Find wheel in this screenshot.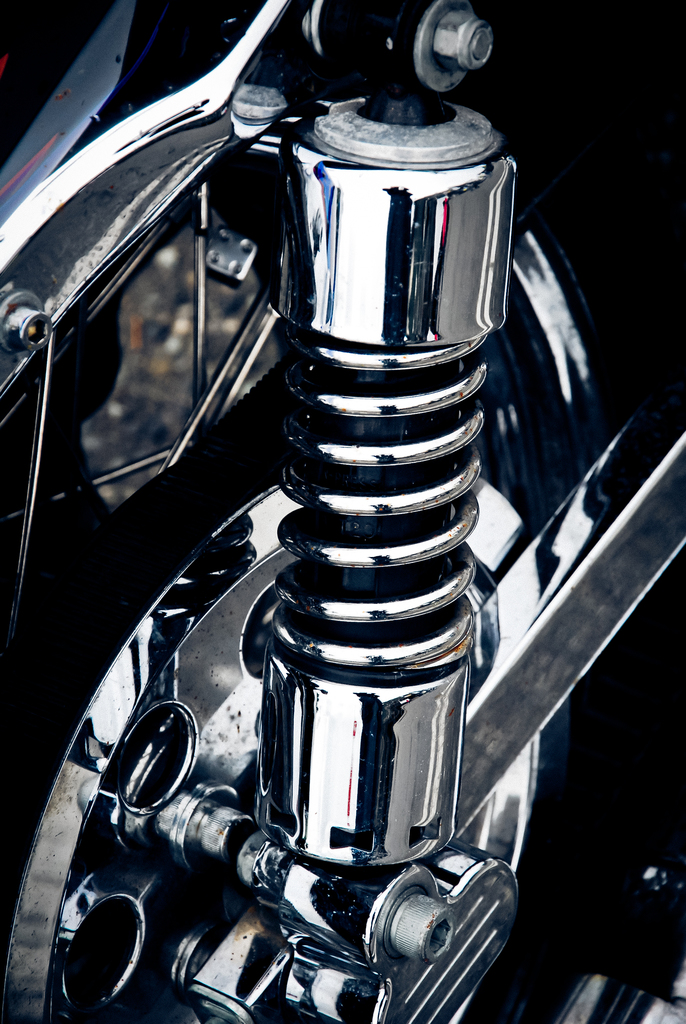
The bounding box for wheel is (0, 0, 685, 1023).
